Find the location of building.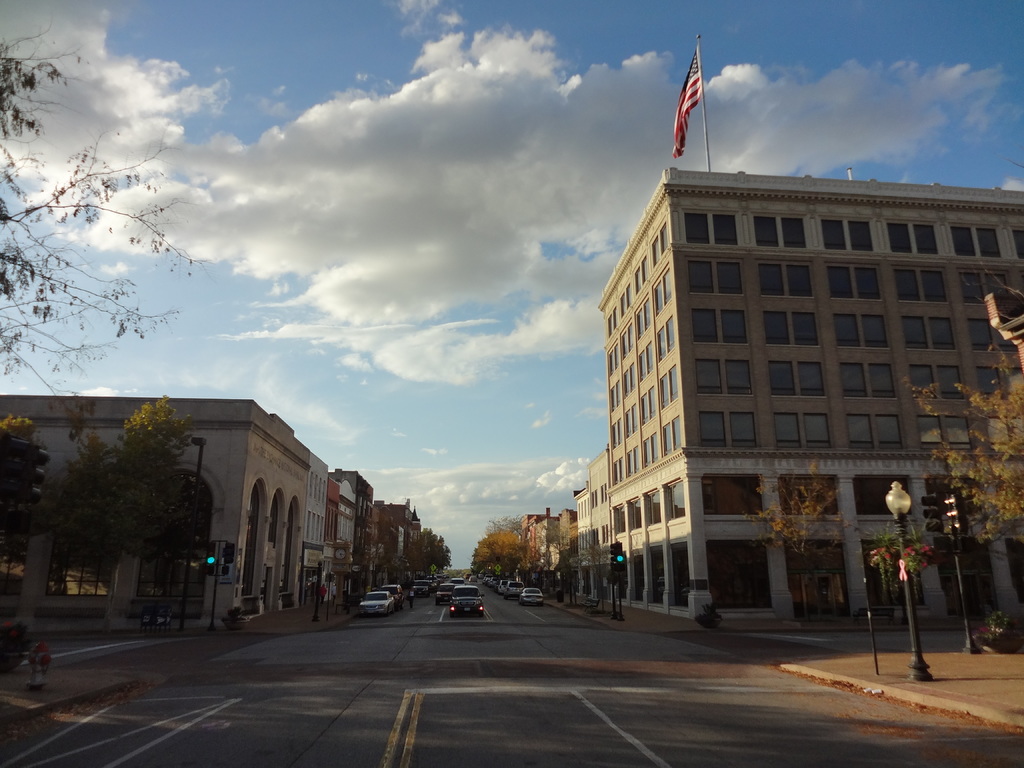
Location: box(0, 394, 308, 627).
